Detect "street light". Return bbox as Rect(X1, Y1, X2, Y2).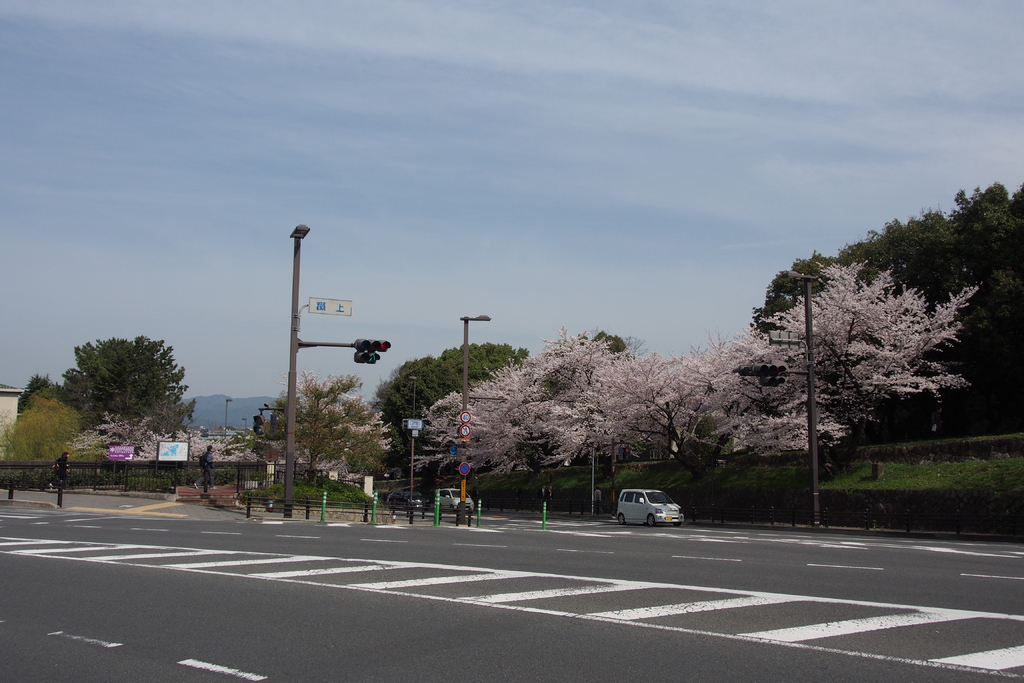
Rect(240, 416, 246, 445).
